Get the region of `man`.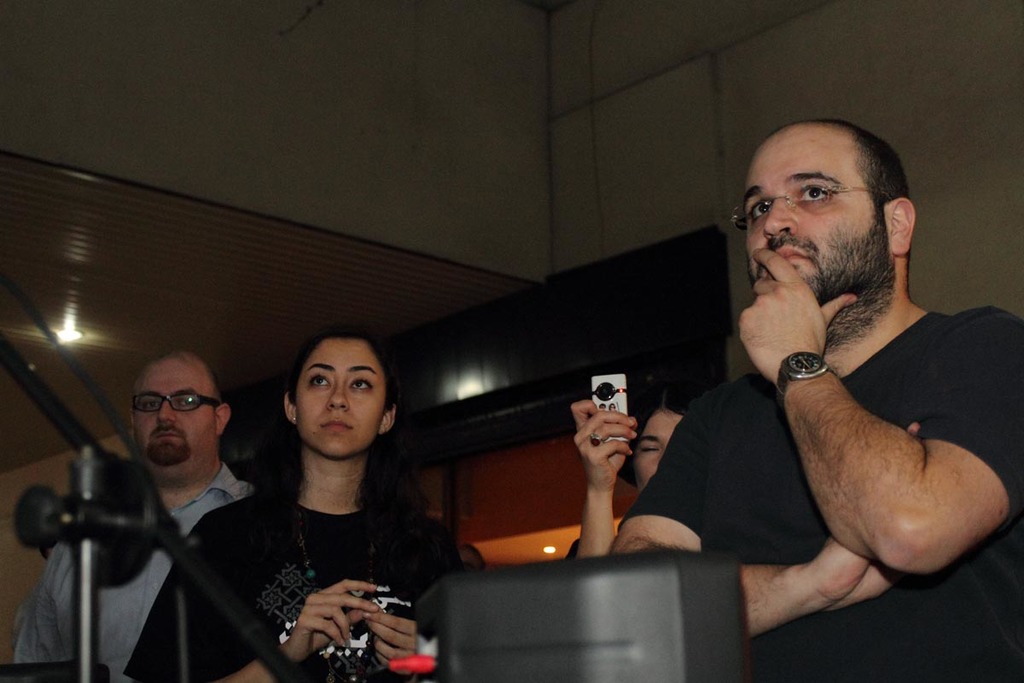
10/348/255/682.
